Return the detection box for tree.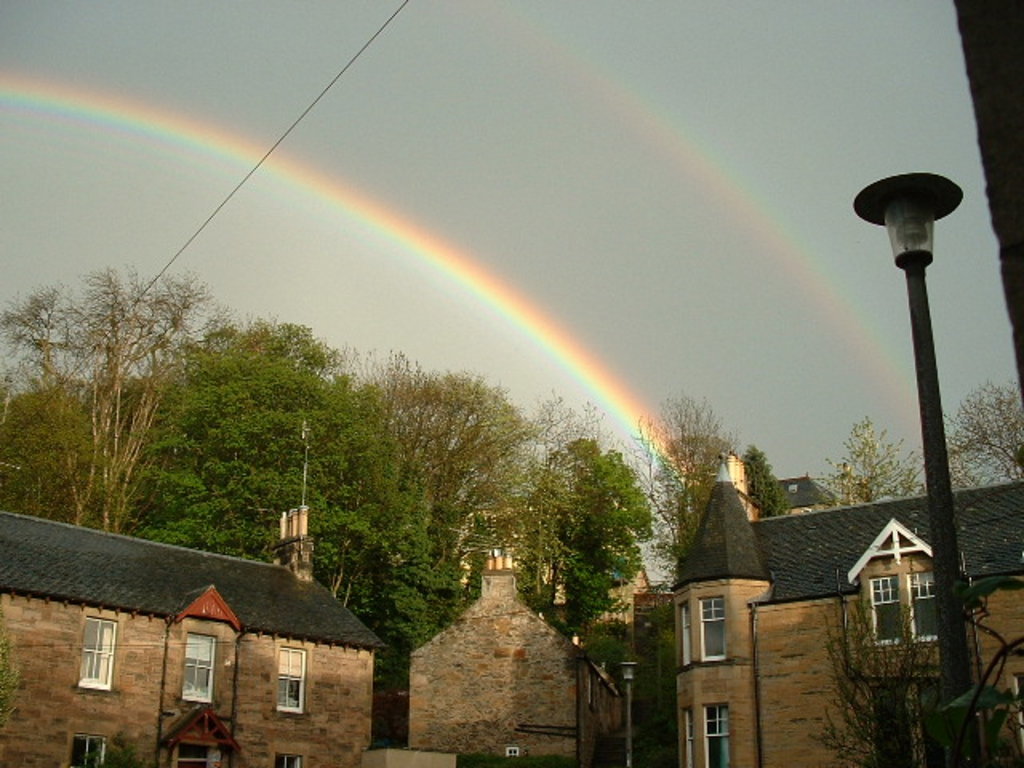
19:221:258:568.
